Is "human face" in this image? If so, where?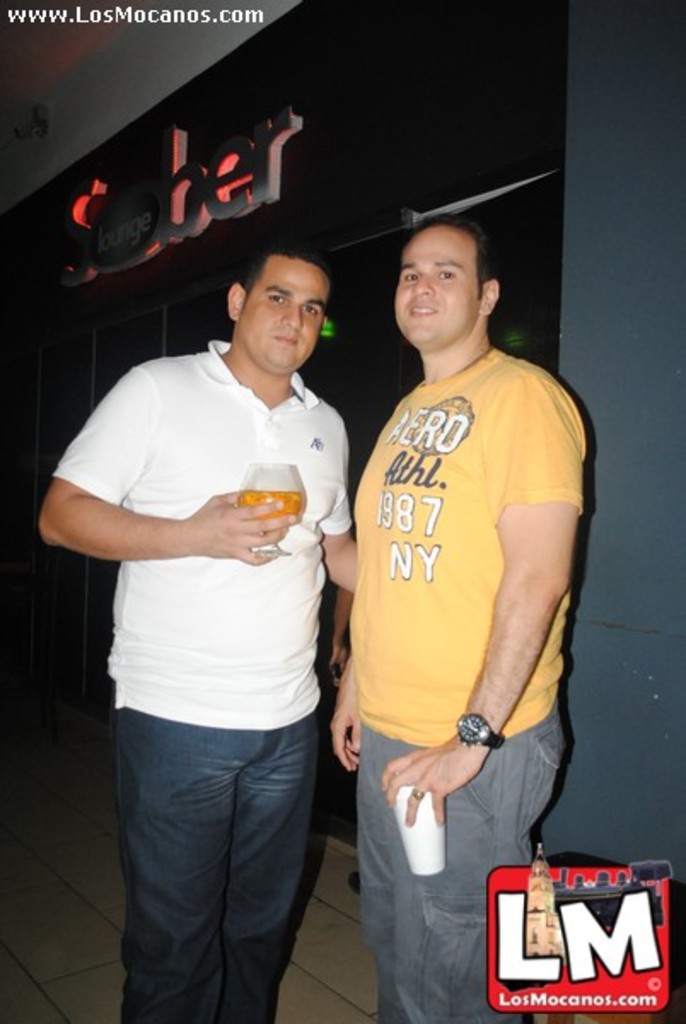
Yes, at <region>237, 256, 334, 370</region>.
